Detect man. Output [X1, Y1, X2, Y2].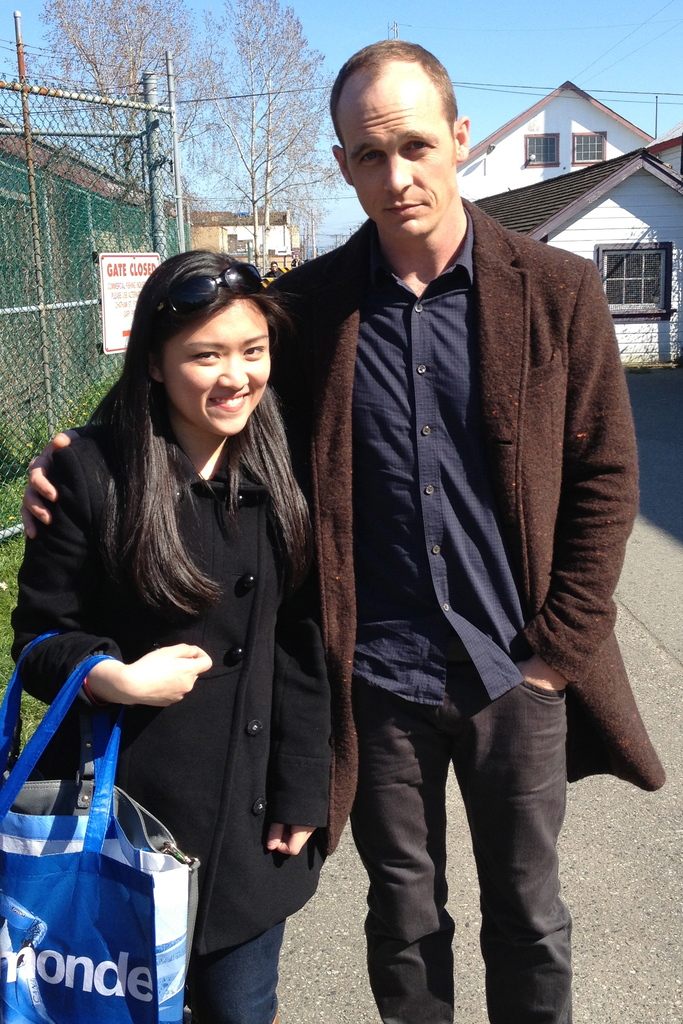
[12, 35, 671, 1016].
